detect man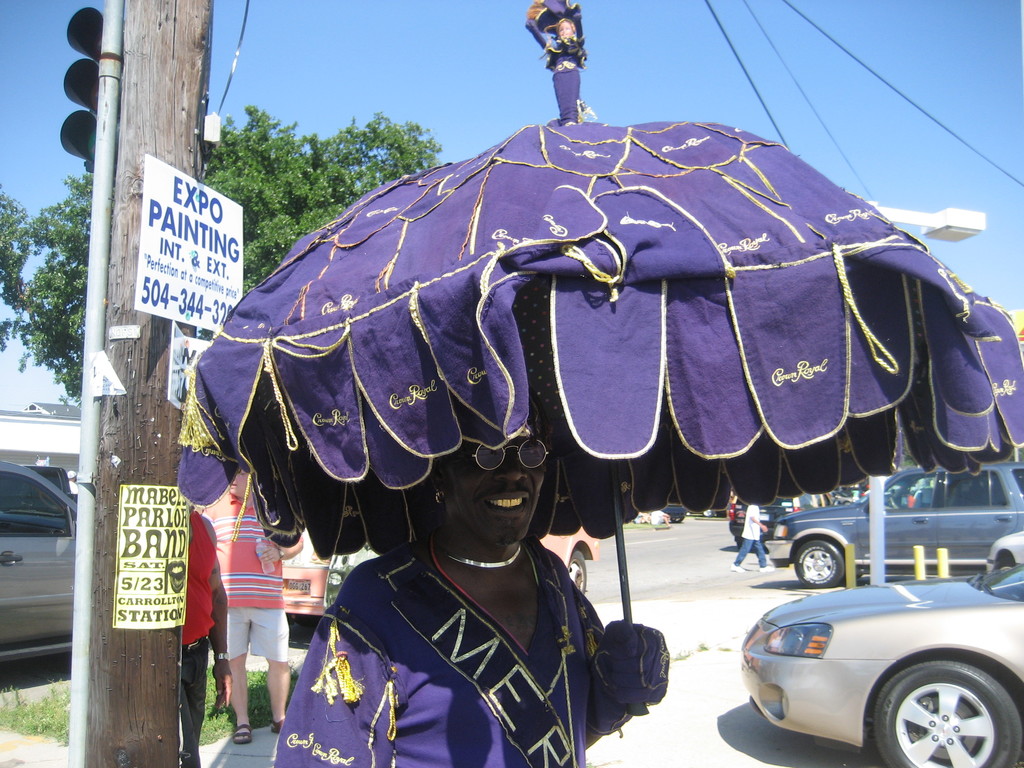
[268, 385, 664, 767]
